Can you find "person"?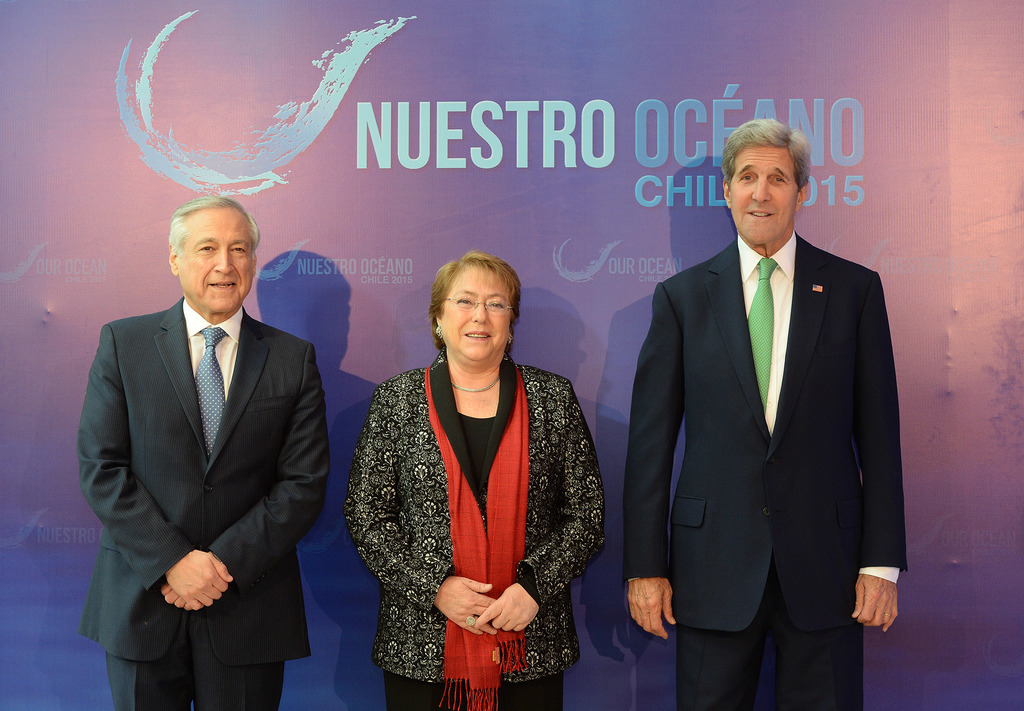
Yes, bounding box: <bbox>343, 250, 605, 710</bbox>.
